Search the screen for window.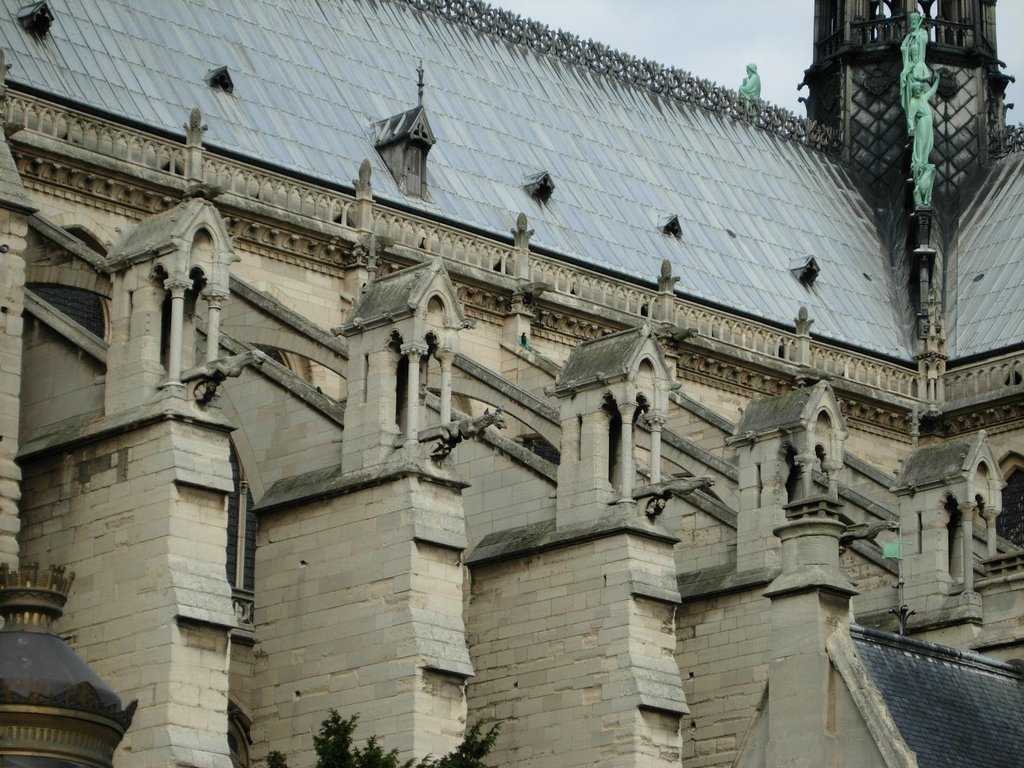
Found at [993,465,1023,544].
